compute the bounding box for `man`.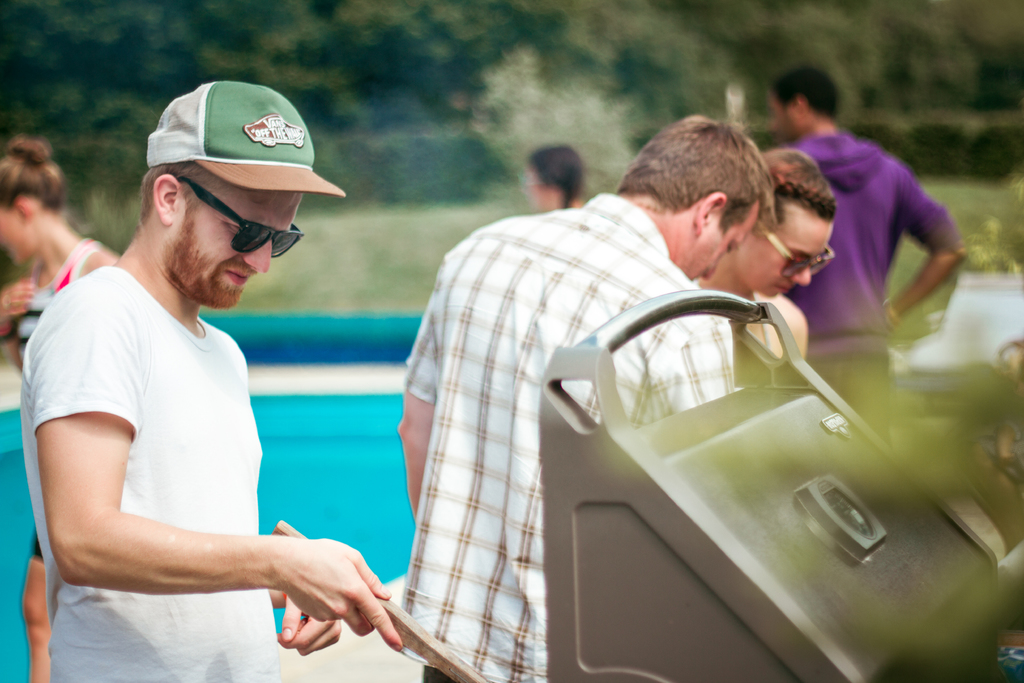
(left=767, top=62, right=967, bottom=443).
